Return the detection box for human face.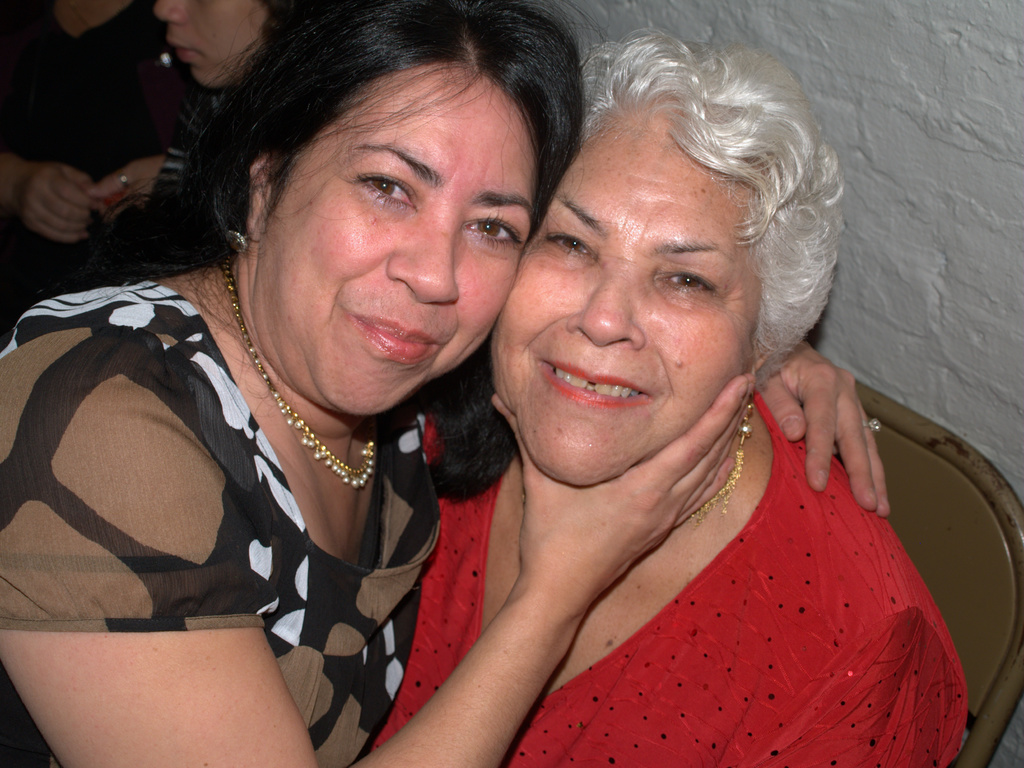
<box>154,0,268,88</box>.
